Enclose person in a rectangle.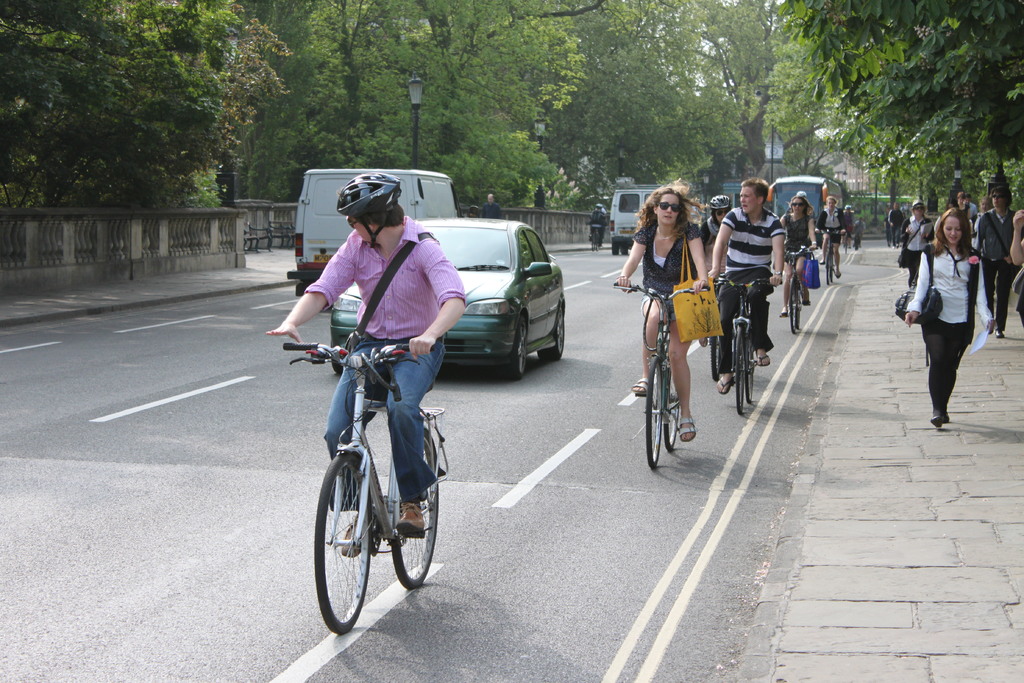
797:191:810:198.
